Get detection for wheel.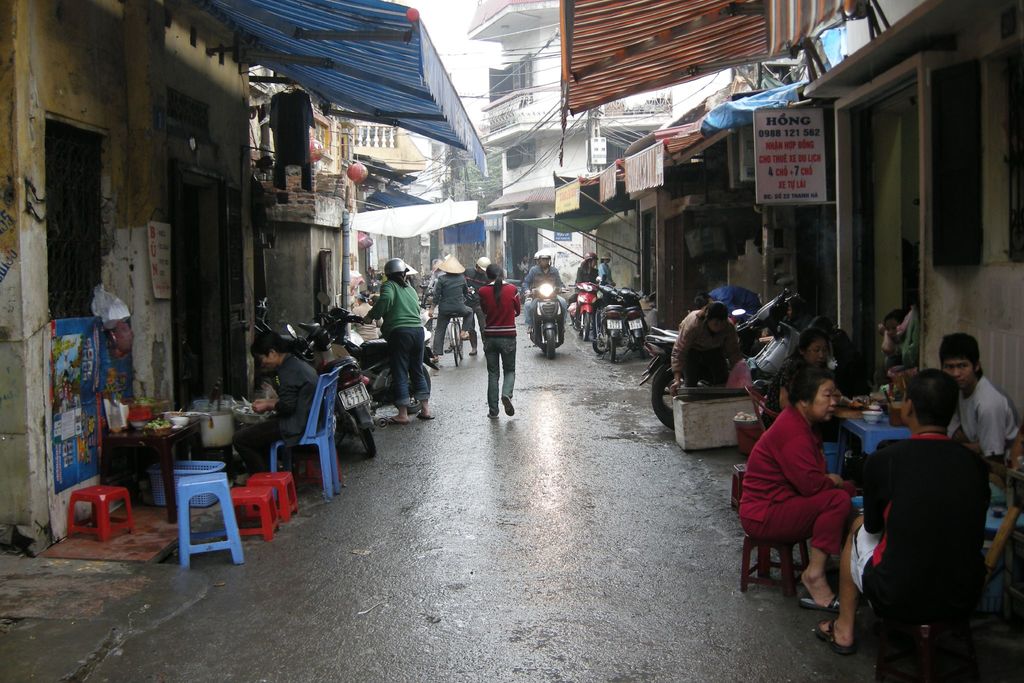
Detection: 544/322/556/359.
